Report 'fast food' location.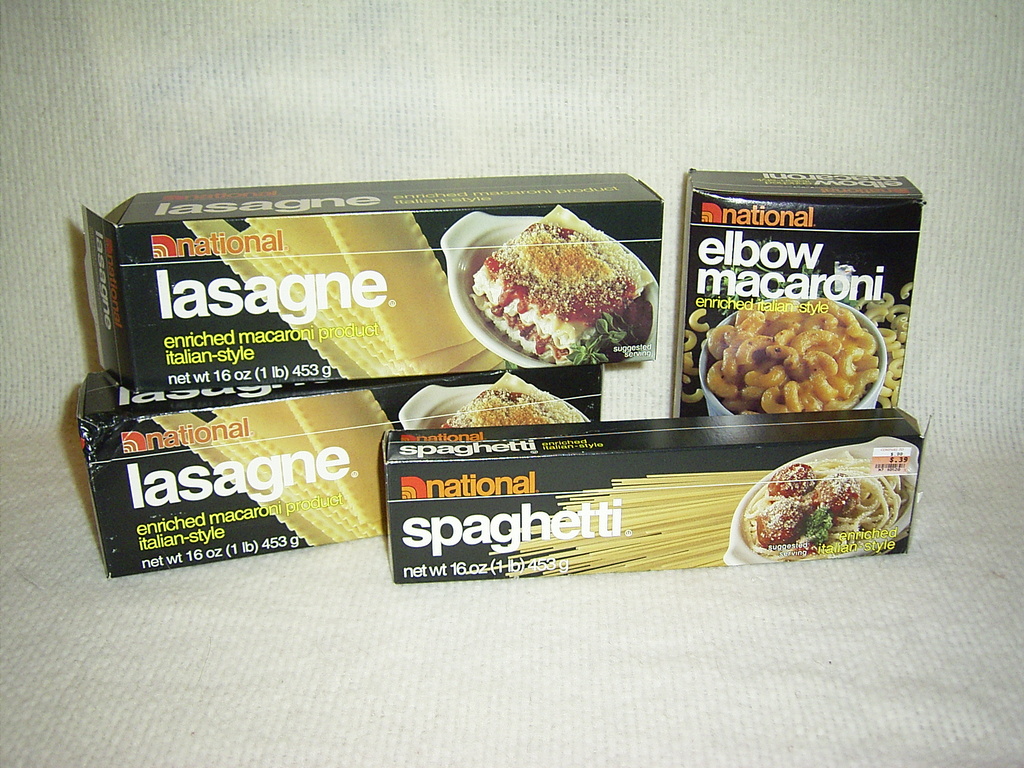
Report: select_region(495, 482, 765, 580).
